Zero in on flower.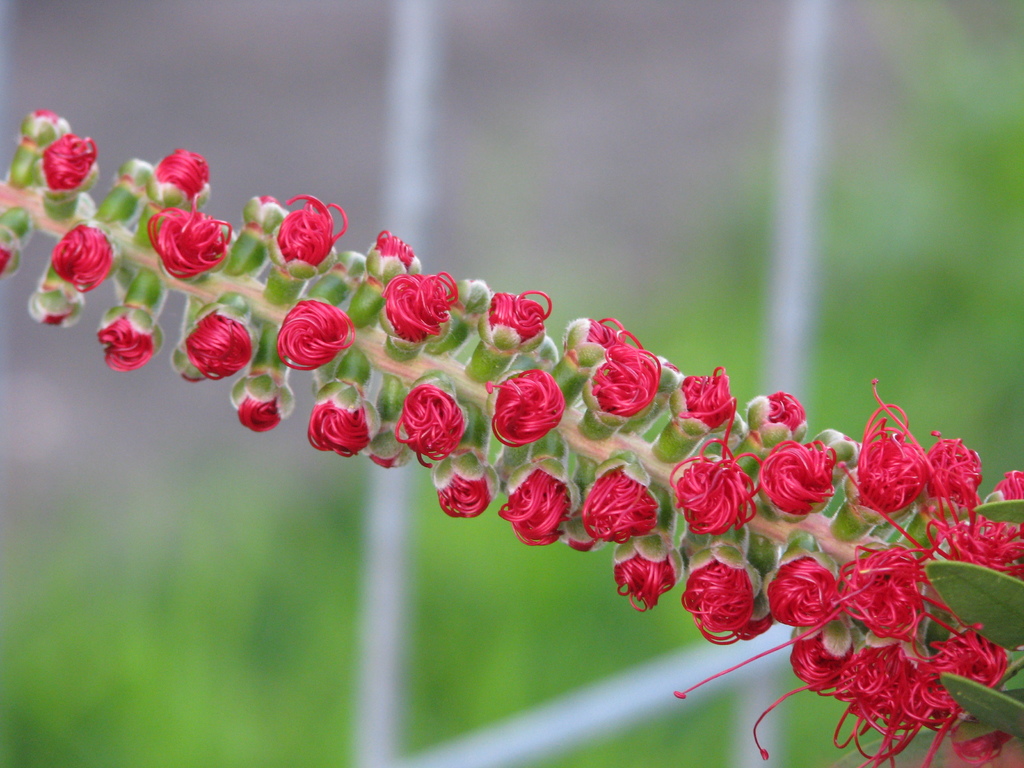
Zeroed in: 373:426:414:471.
